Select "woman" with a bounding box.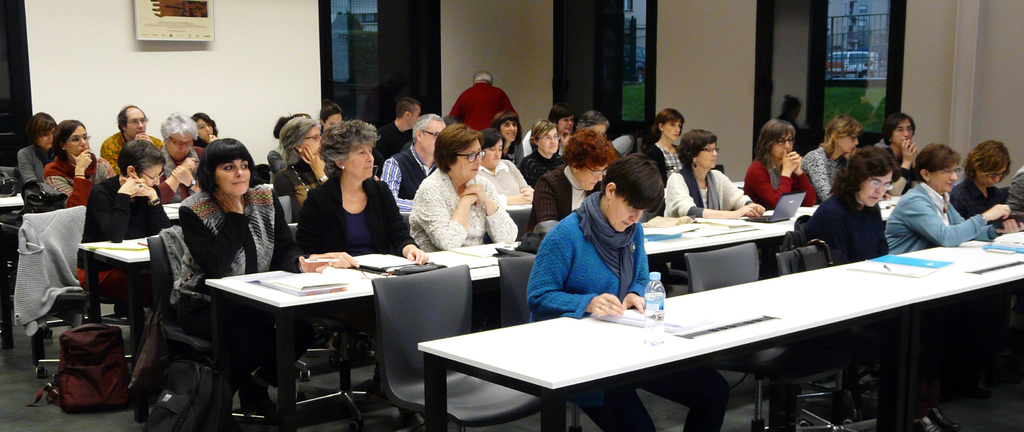
rect(318, 103, 343, 143).
